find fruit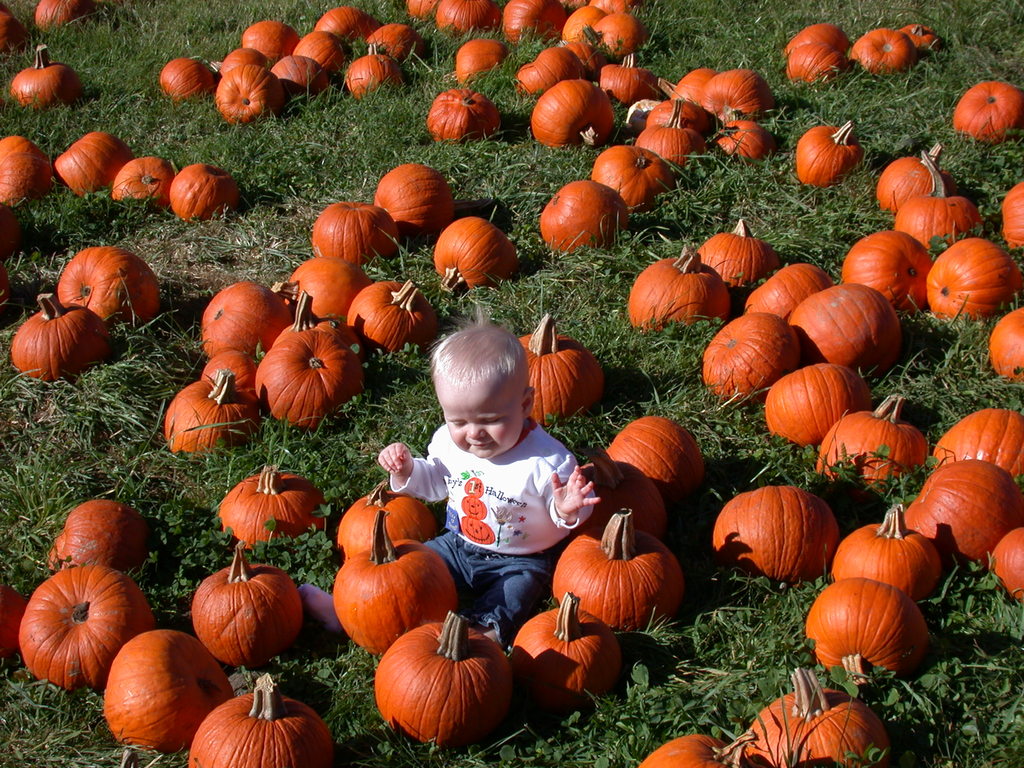
954:81:1023:142
